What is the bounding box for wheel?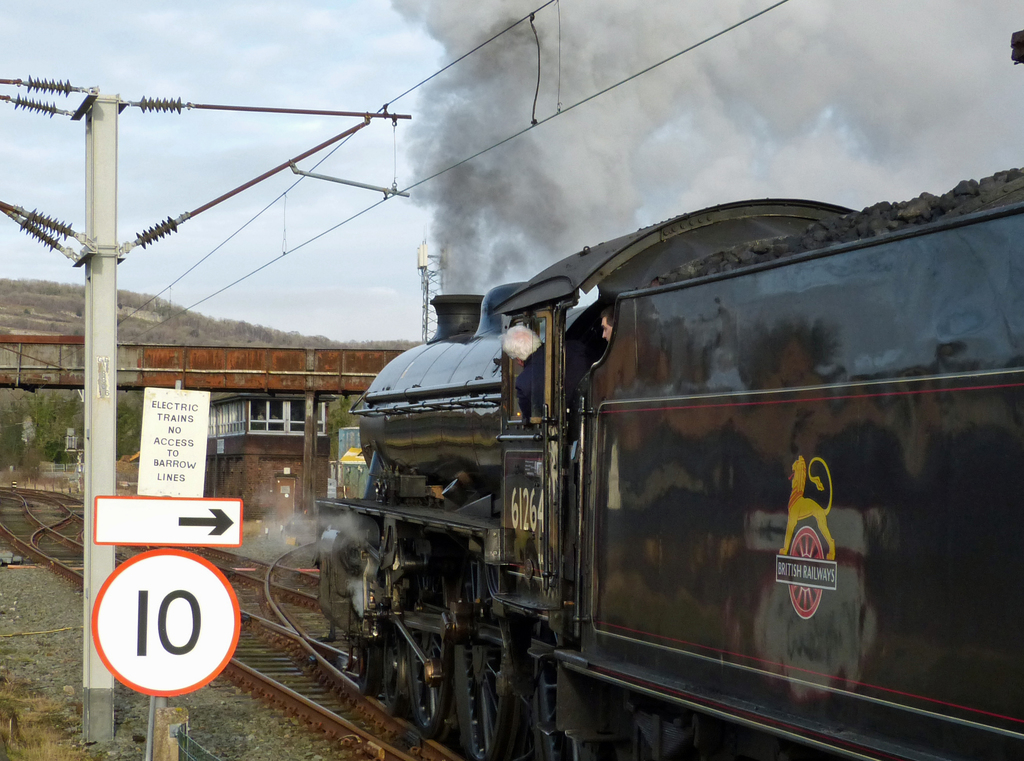
[380, 622, 404, 718].
